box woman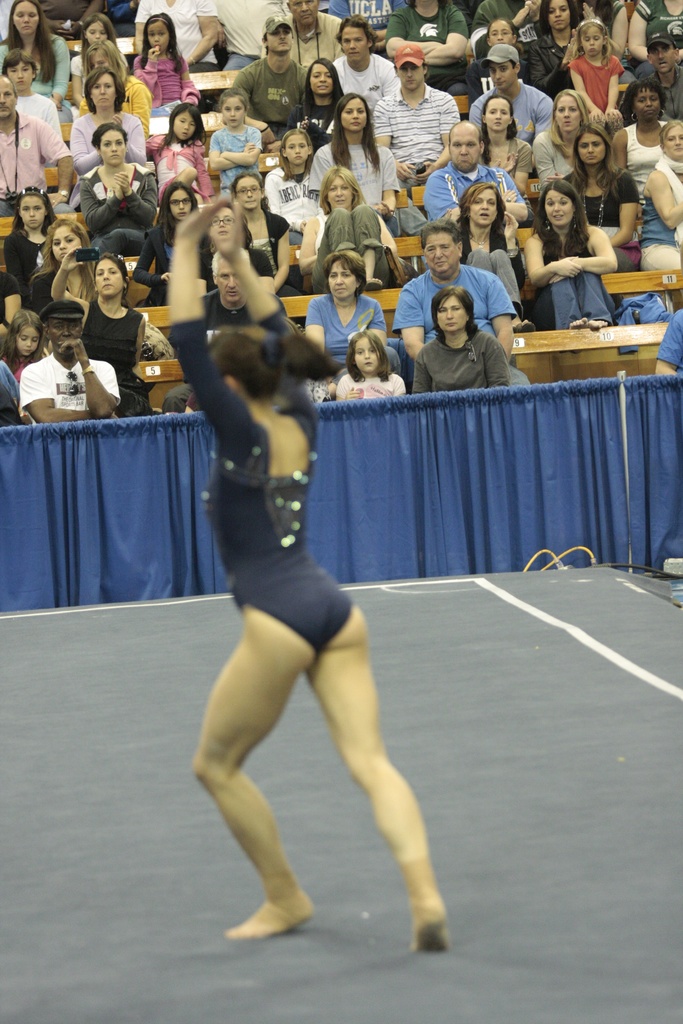
left=47, top=241, right=160, bottom=417
